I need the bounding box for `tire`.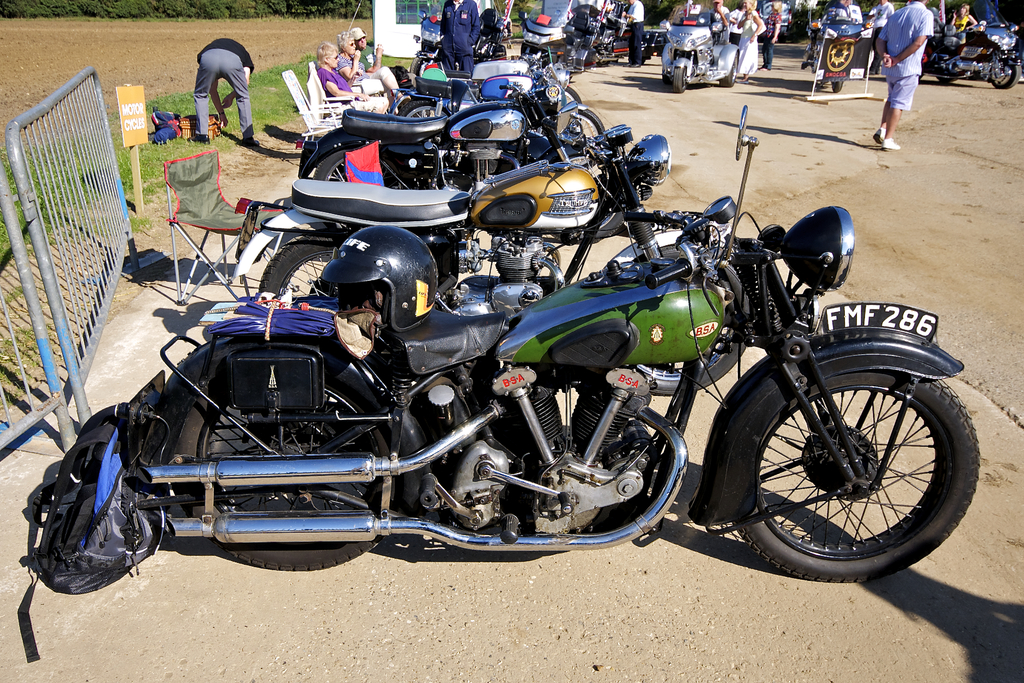
Here it is: [729, 366, 979, 593].
